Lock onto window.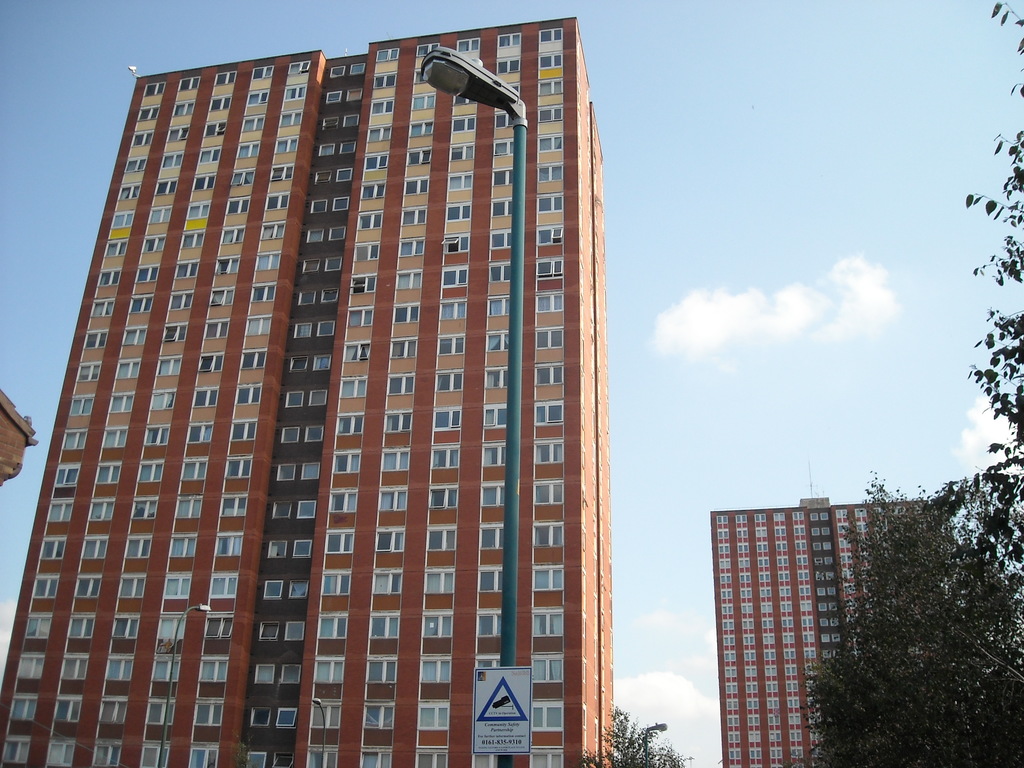
Locked: (458,38,479,64).
